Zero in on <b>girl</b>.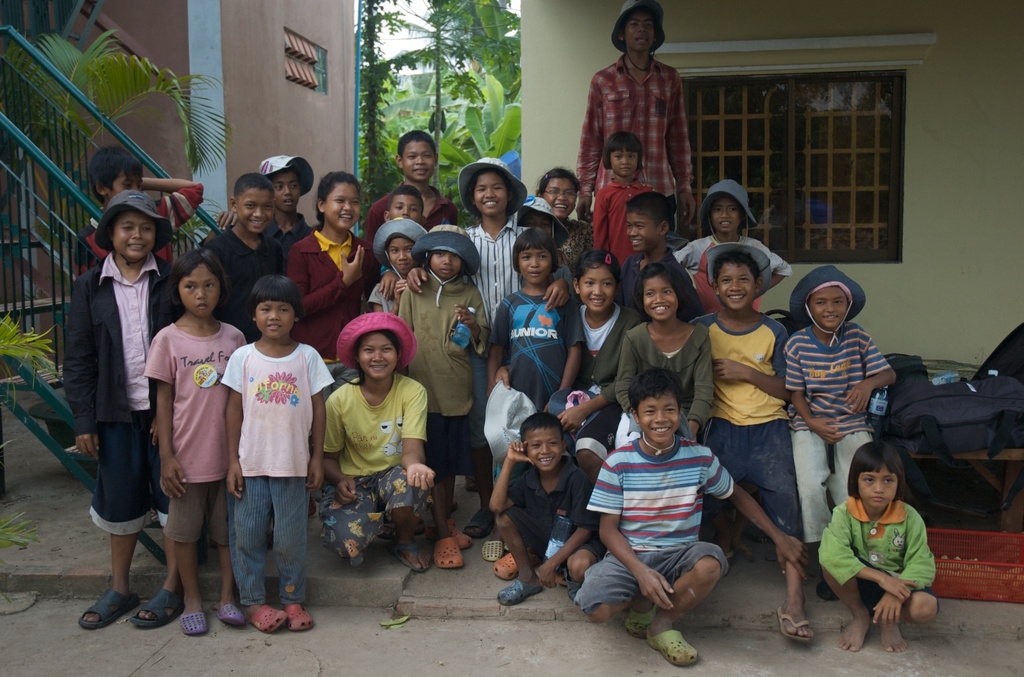
Zeroed in: [left=140, top=244, right=248, bottom=634].
